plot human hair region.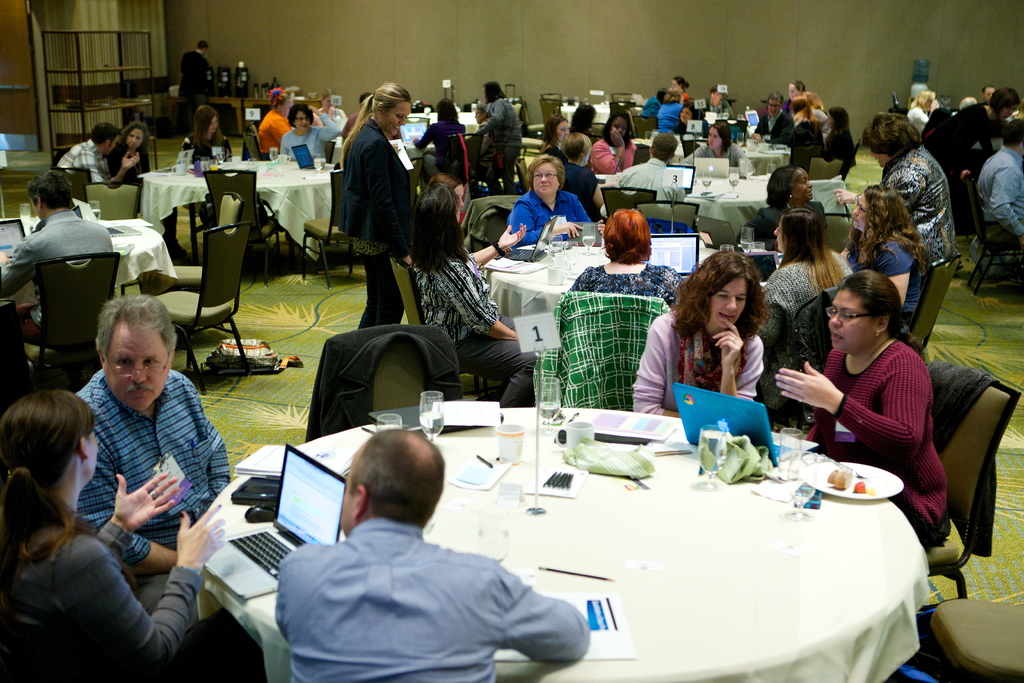
Plotted at crop(958, 94, 975, 108).
